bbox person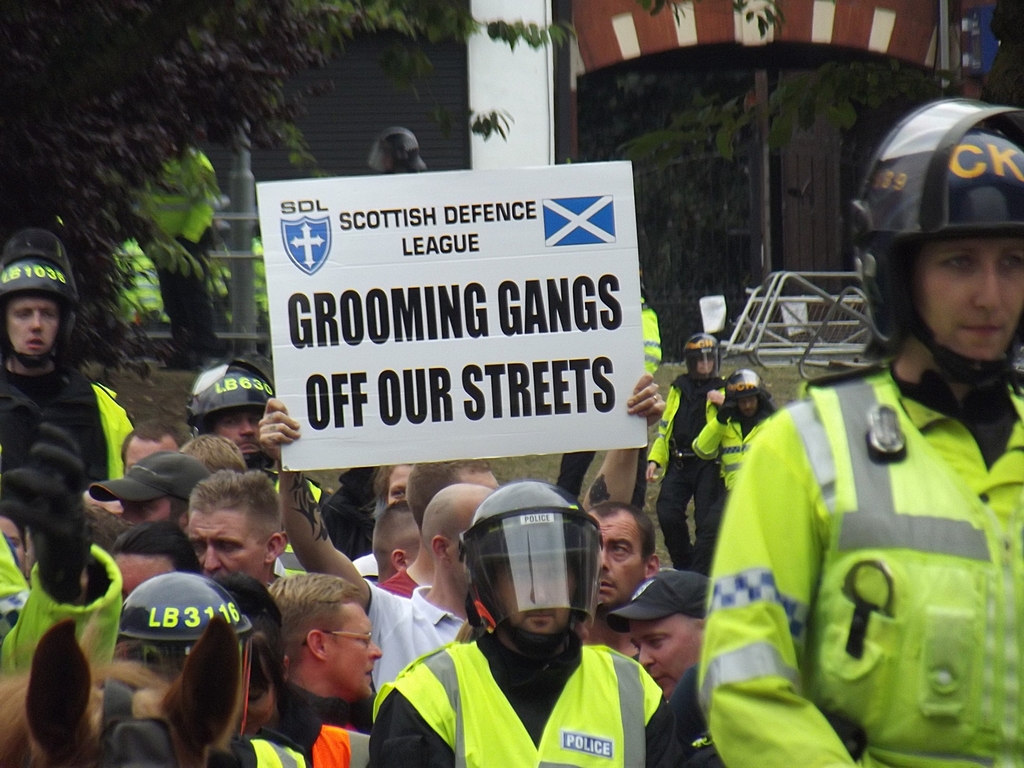
(left=692, top=367, right=778, bottom=570)
